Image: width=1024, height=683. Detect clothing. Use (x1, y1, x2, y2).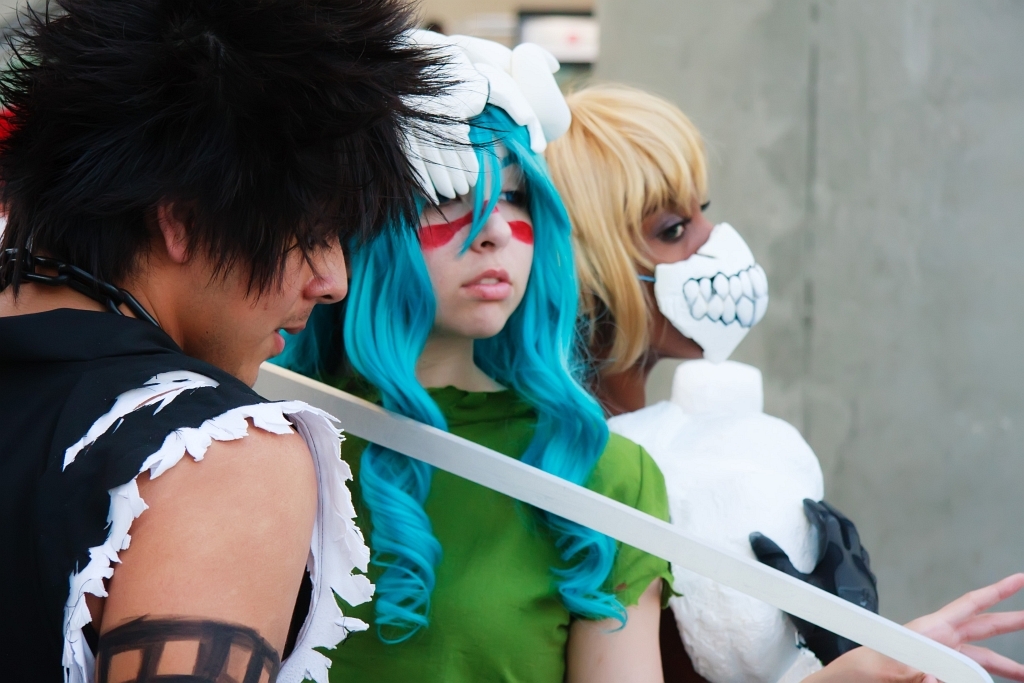
(309, 378, 676, 682).
